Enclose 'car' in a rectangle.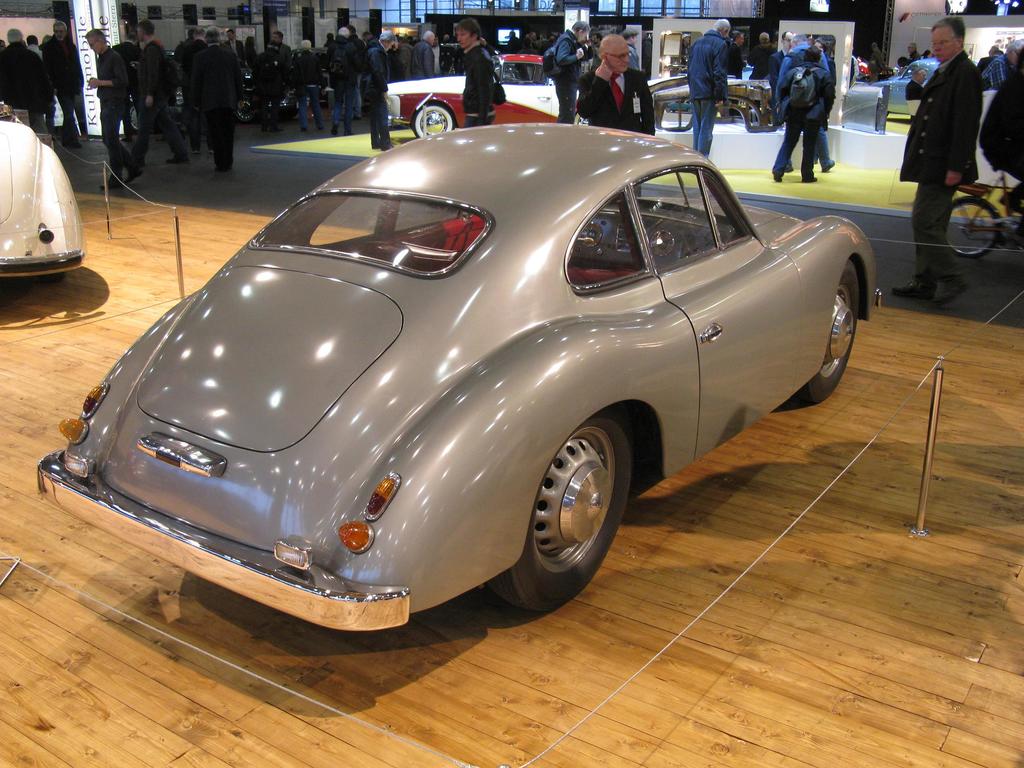
[x1=128, y1=50, x2=184, y2=132].
